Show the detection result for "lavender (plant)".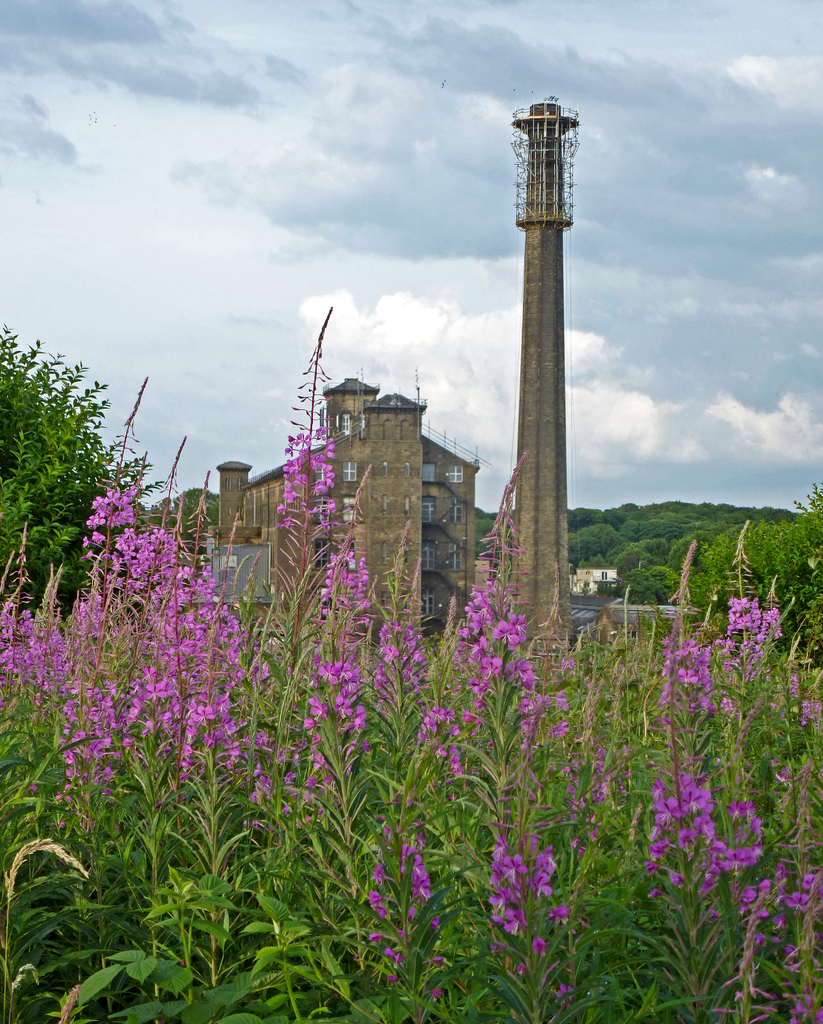
<box>175,549,218,692</box>.
